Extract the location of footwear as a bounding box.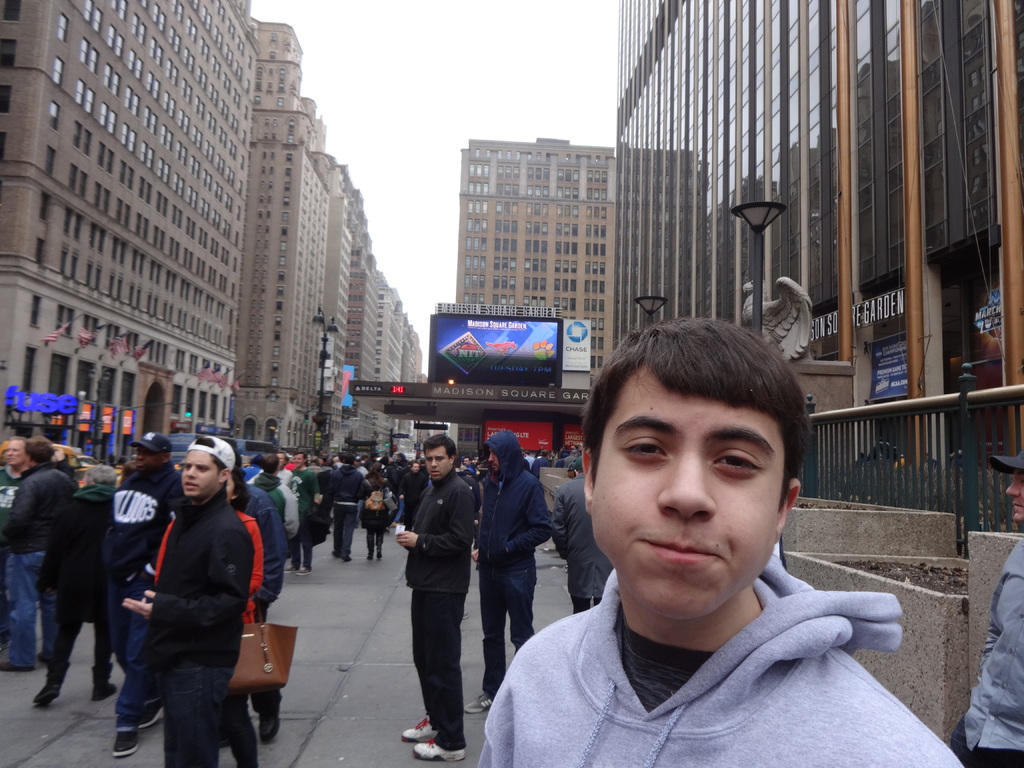
(x1=283, y1=564, x2=296, y2=572).
